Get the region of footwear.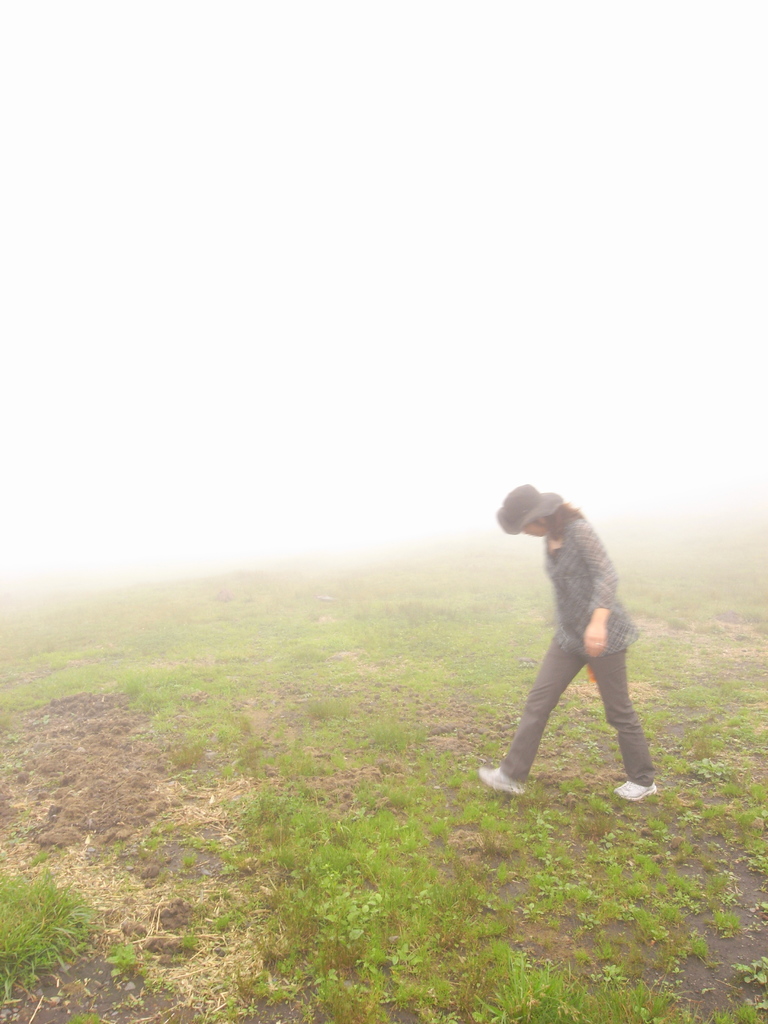
[x1=476, y1=769, x2=522, y2=791].
